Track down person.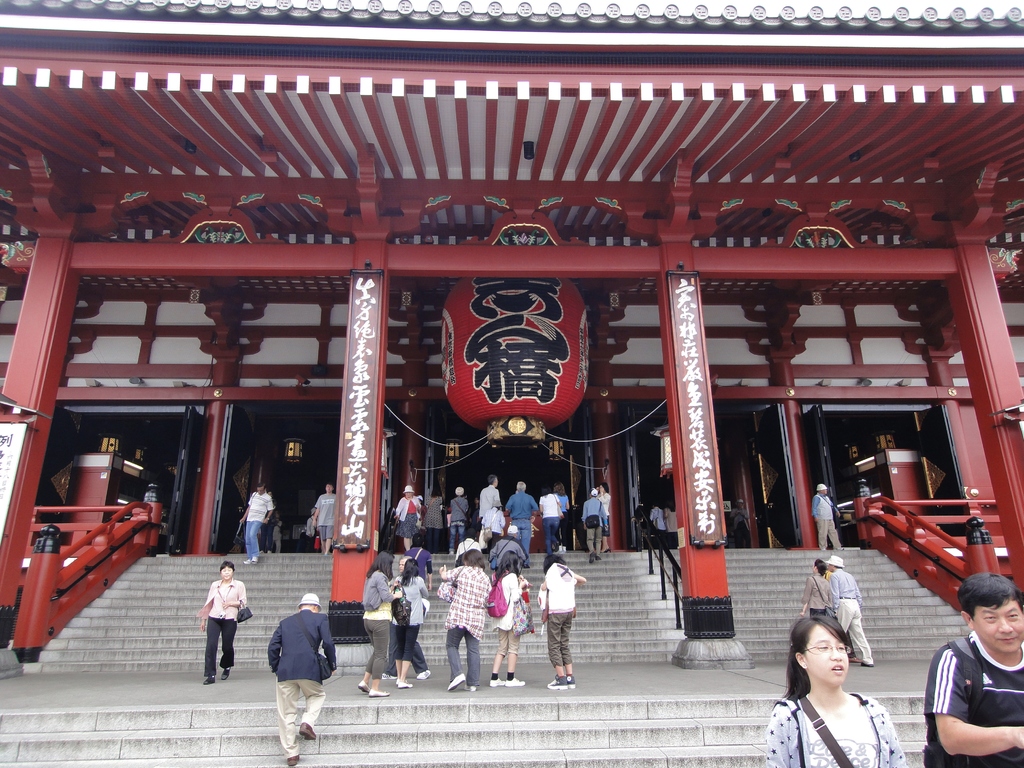
Tracked to crop(764, 614, 908, 767).
